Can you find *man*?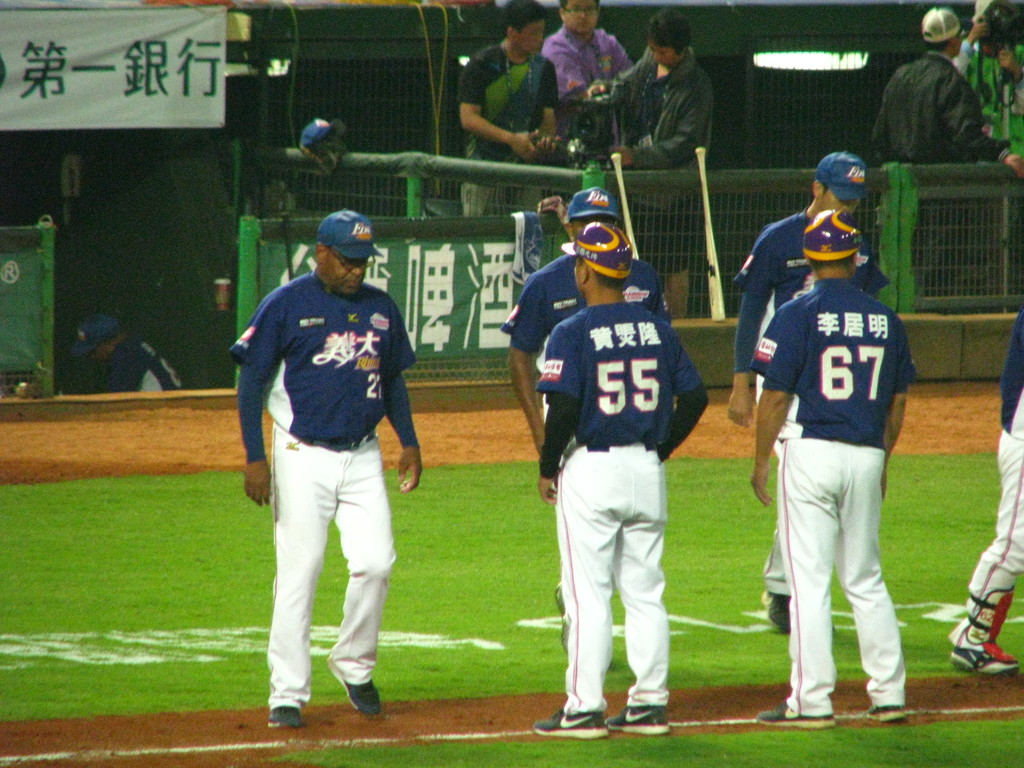
Yes, bounding box: [723, 151, 888, 633].
